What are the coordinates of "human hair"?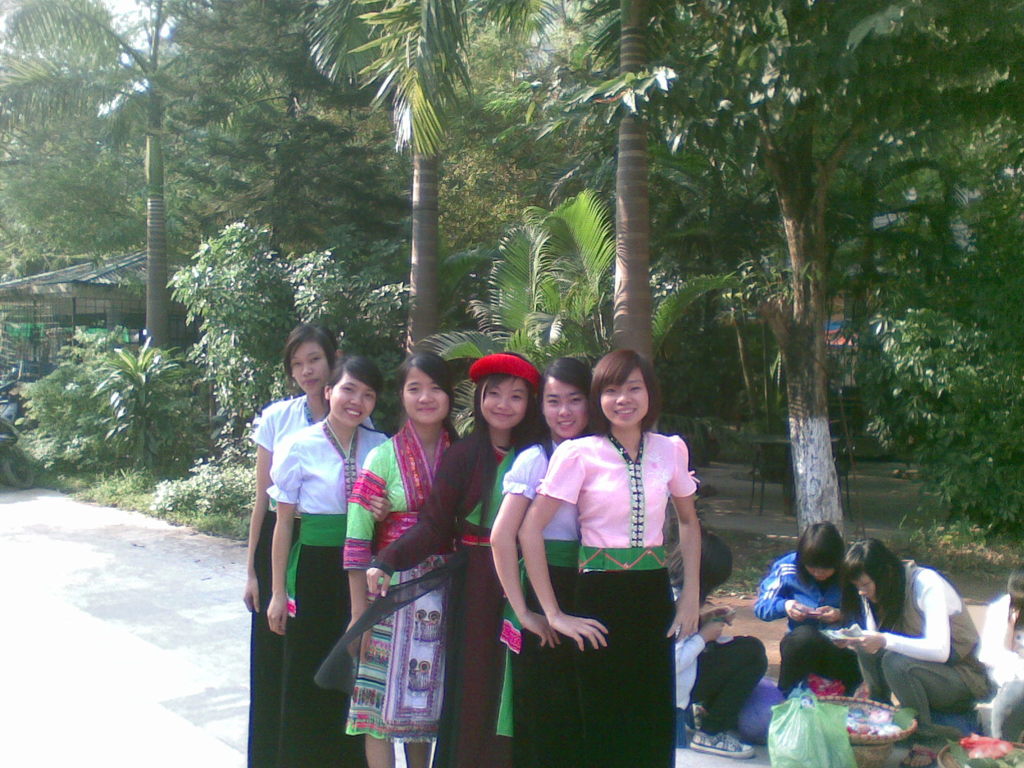
x1=577, y1=353, x2=668, y2=440.
